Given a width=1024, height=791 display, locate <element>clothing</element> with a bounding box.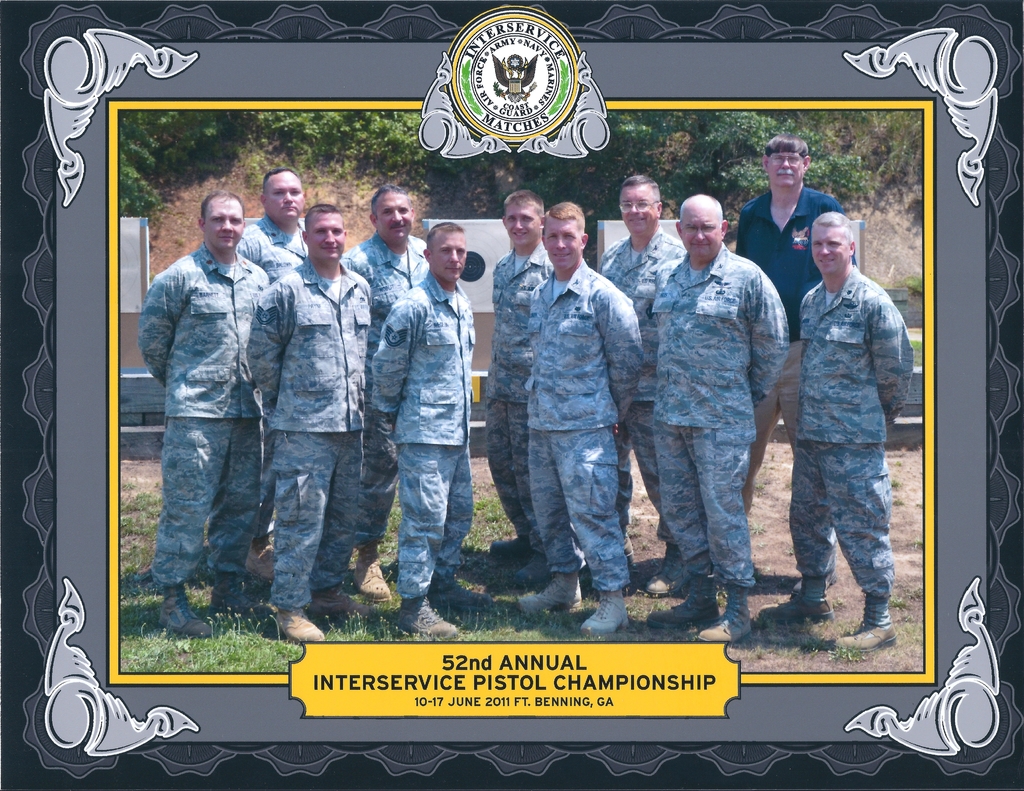
Located: <region>650, 247, 793, 590</region>.
